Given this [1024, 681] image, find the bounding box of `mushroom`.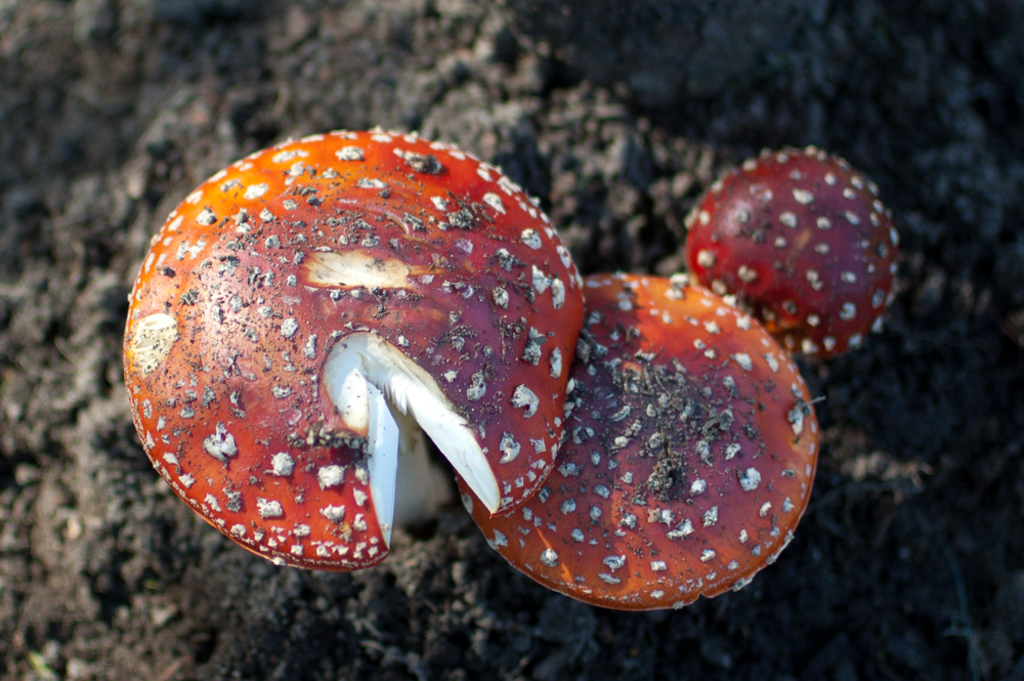
x1=116 y1=119 x2=590 y2=569.
